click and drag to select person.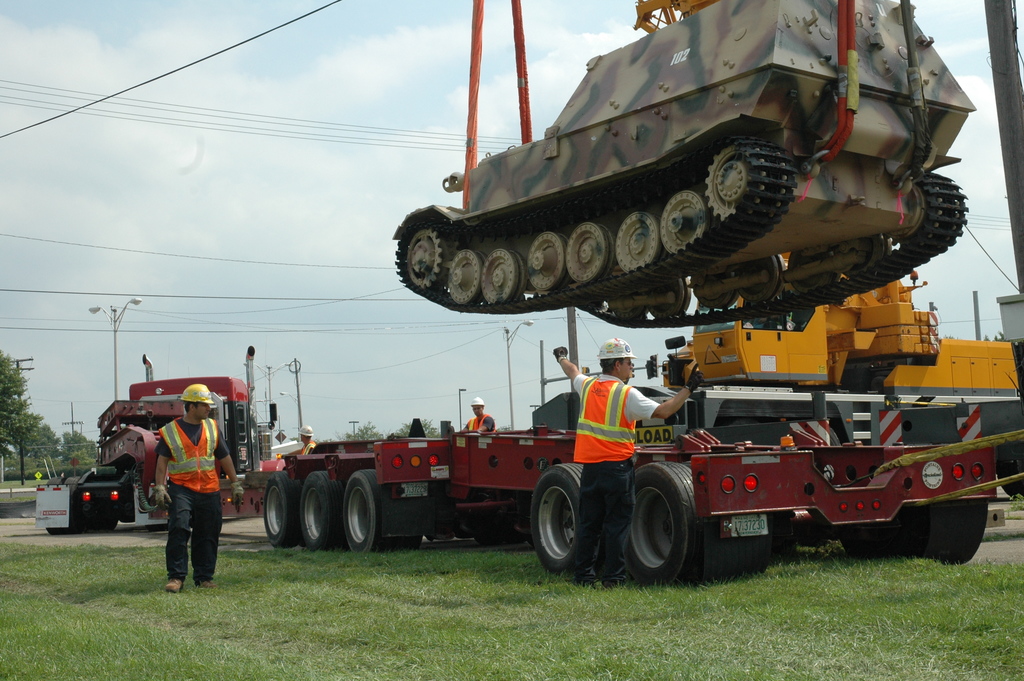
Selection: box(463, 396, 507, 435).
